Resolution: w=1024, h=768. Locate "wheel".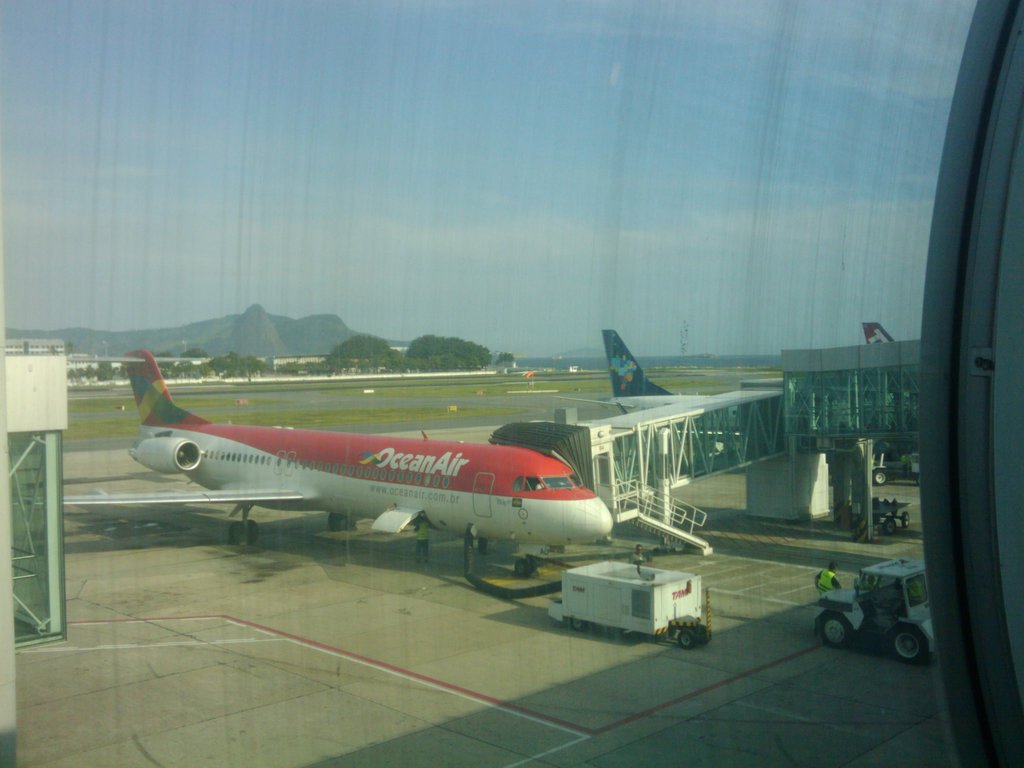
rect(886, 520, 898, 534).
